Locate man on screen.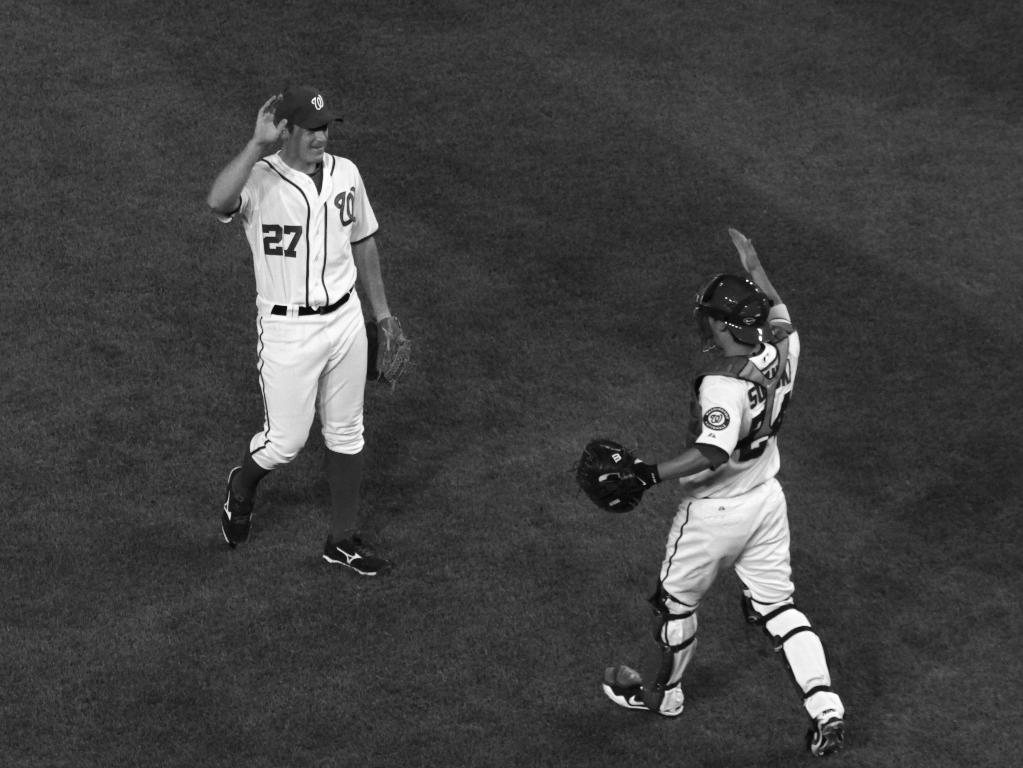
On screen at [x1=204, y1=61, x2=395, y2=585].
